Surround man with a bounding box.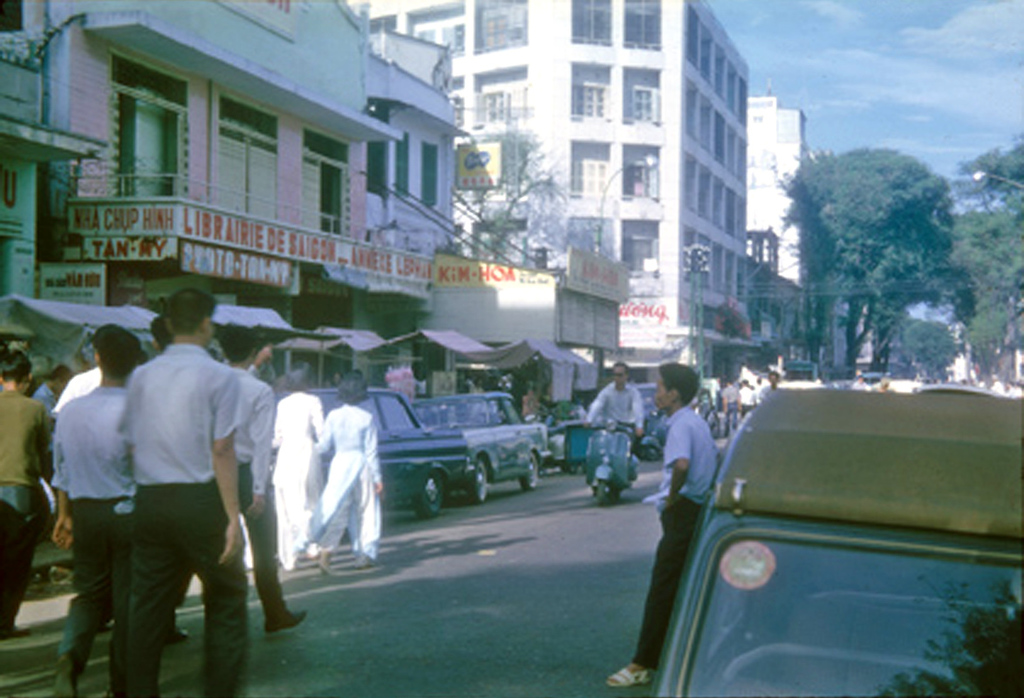
218,320,308,633.
